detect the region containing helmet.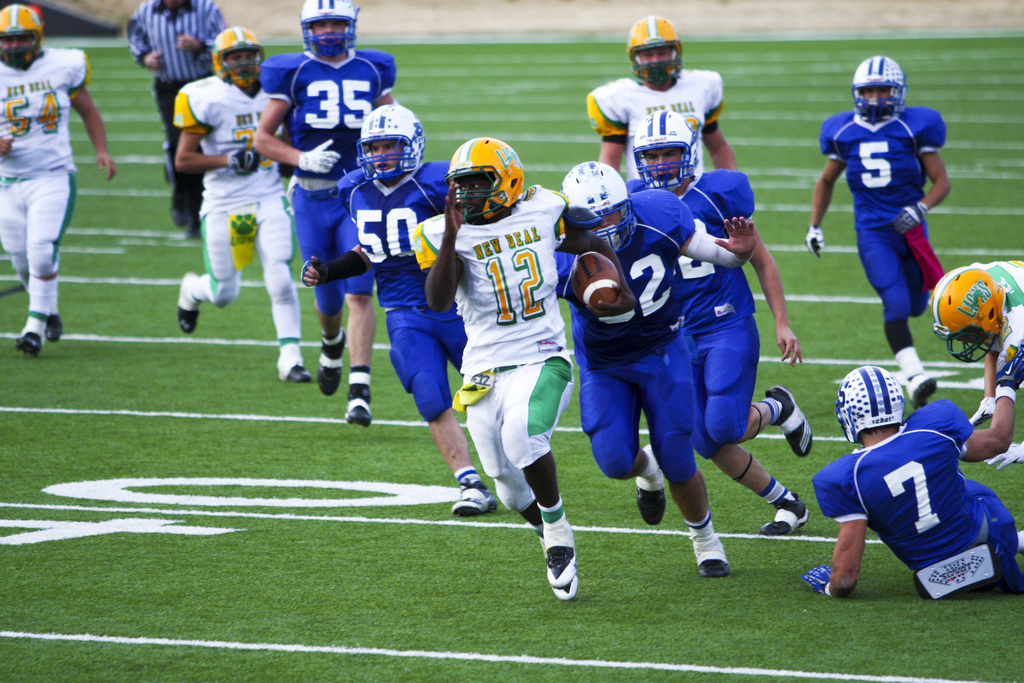
(left=215, top=26, right=266, bottom=89).
